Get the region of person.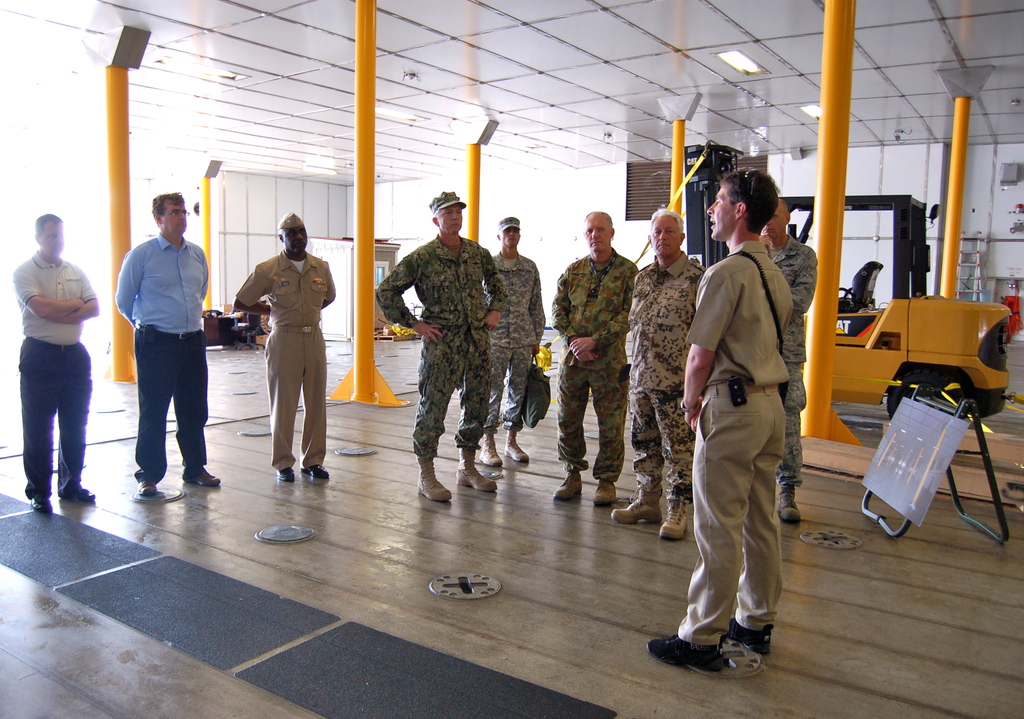
{"x1": 118, "y1": 190, "x2": 226, "y2": 501}.
